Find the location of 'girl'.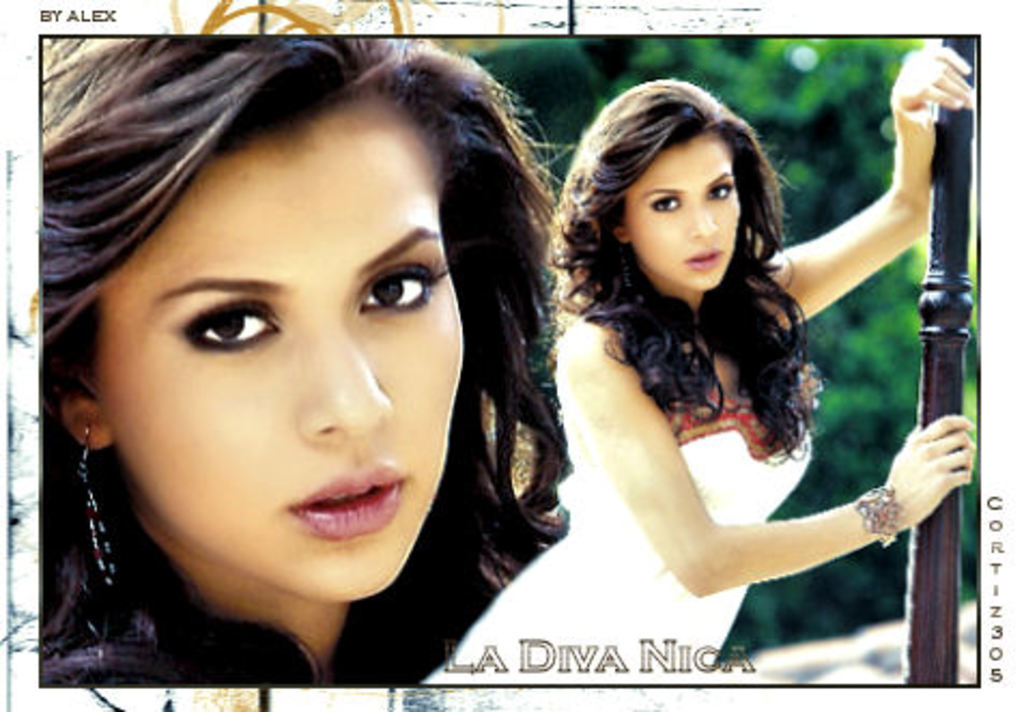
Location: (419, 39, 979, 686).
